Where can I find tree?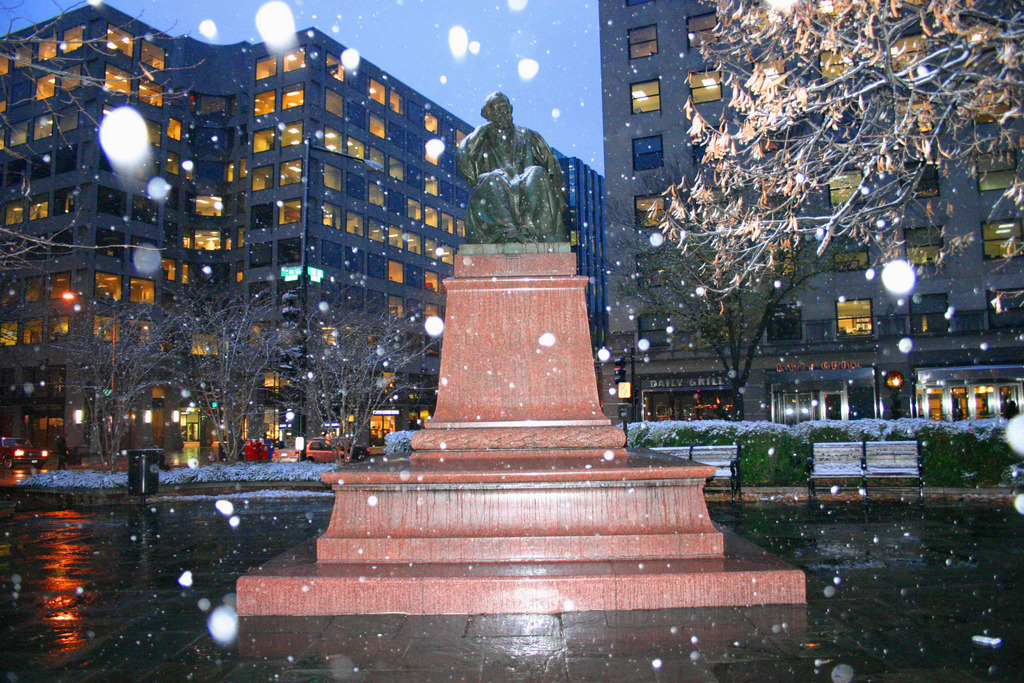
You can find it at [left=281, top=293, right=438, bottom=470].
